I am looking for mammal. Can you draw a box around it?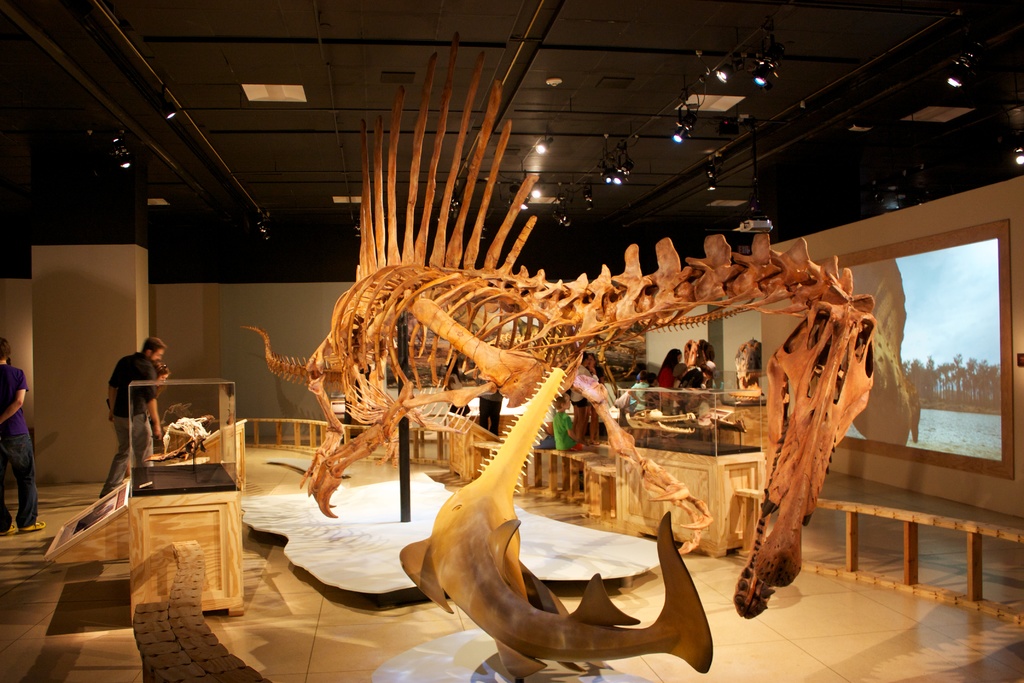
Sure, the bounding box is 99,332,166,497.
